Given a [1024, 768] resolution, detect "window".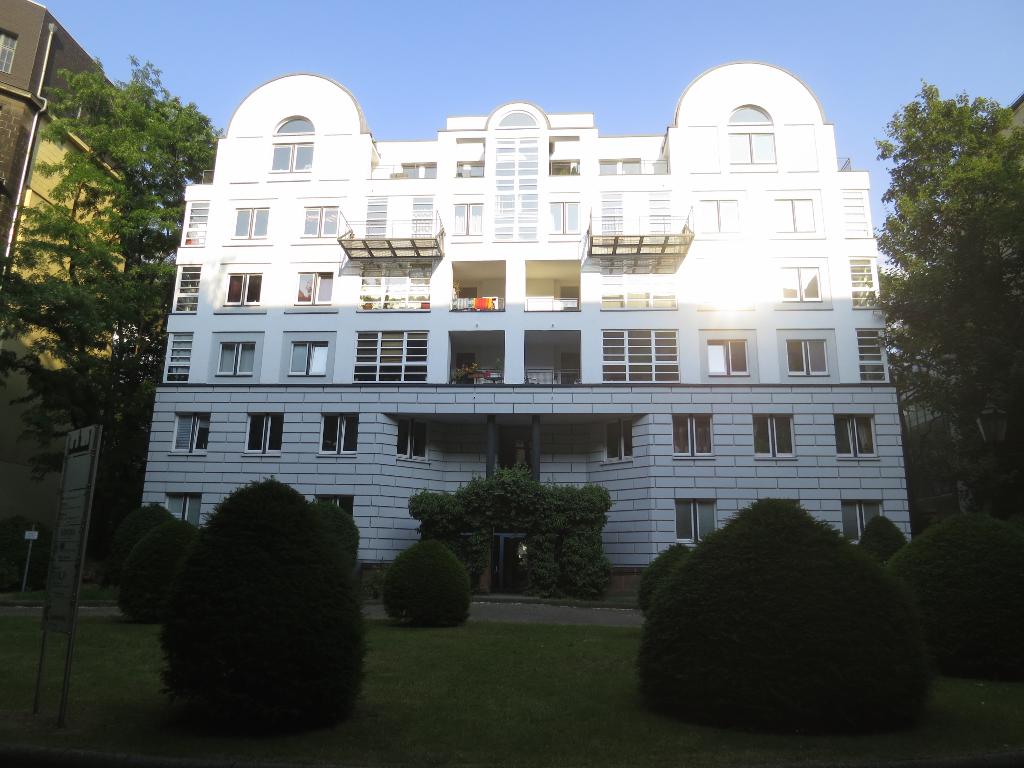
l=840, t=502, r=881, b=545.
